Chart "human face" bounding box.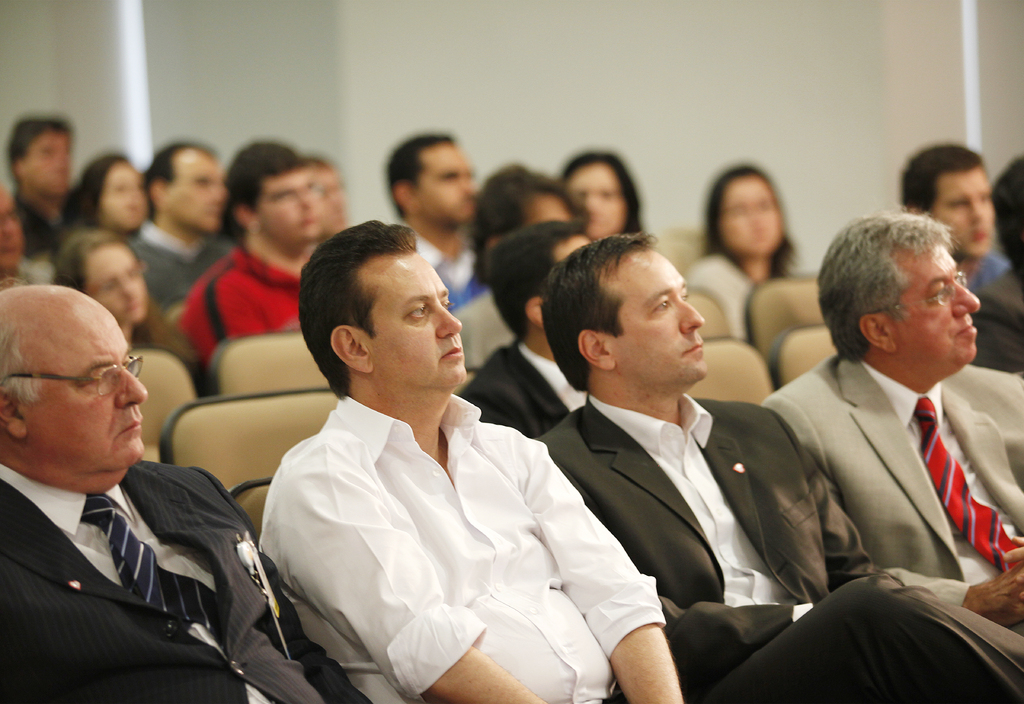
Charted: crop(102, 162, 148, 227).
